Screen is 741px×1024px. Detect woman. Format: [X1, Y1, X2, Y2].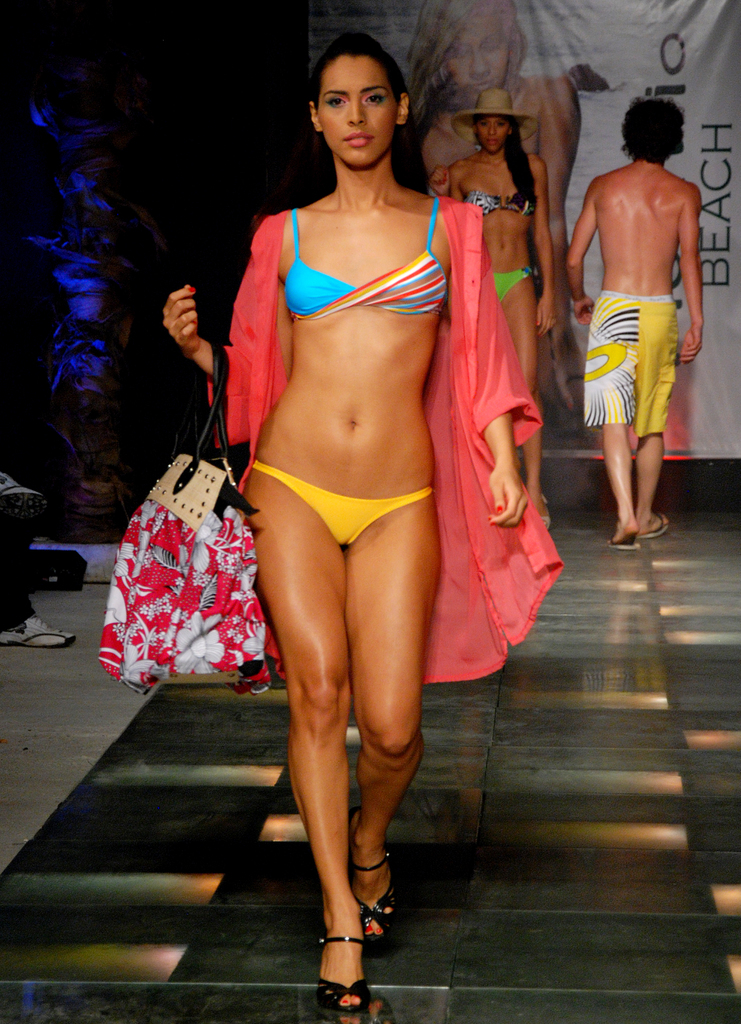
[427, 83, 554, 526].
